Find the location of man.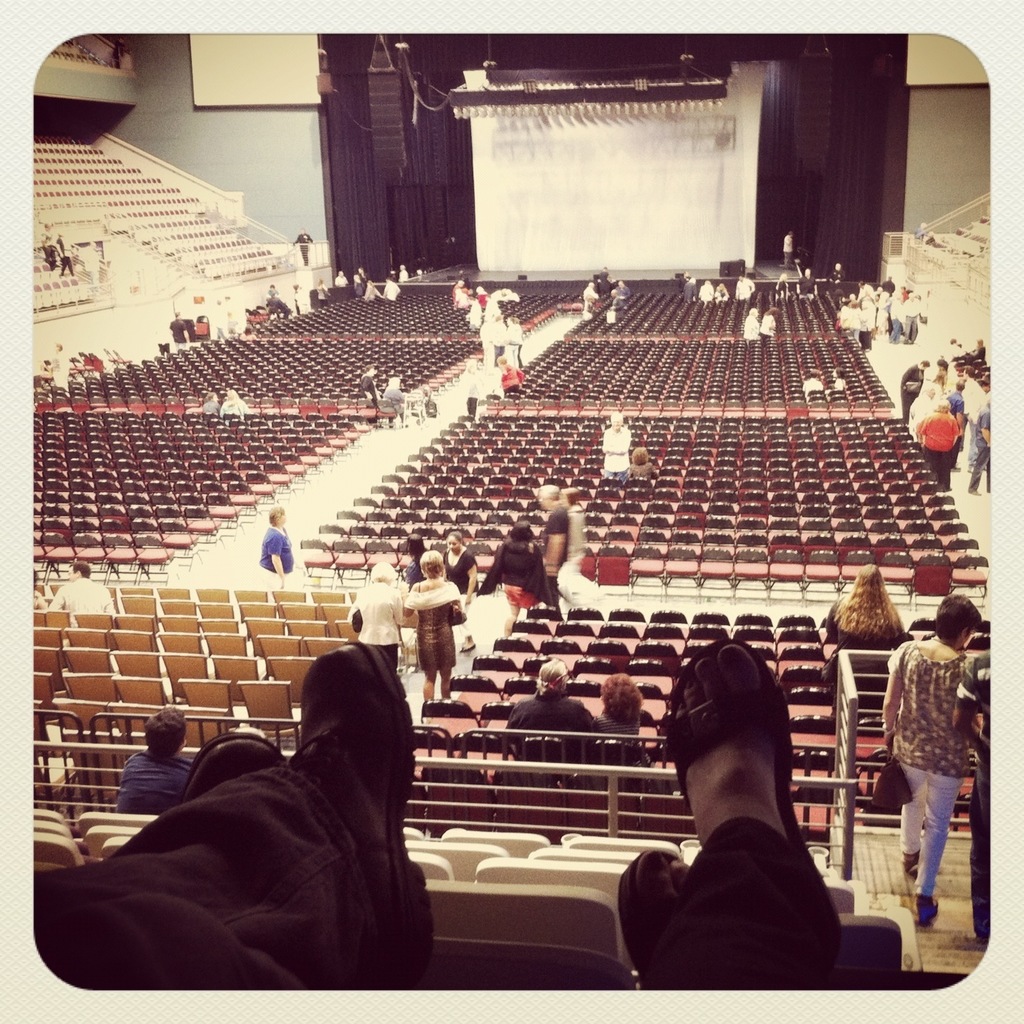
Location: <region>963, 366, 984, 466</region>.
